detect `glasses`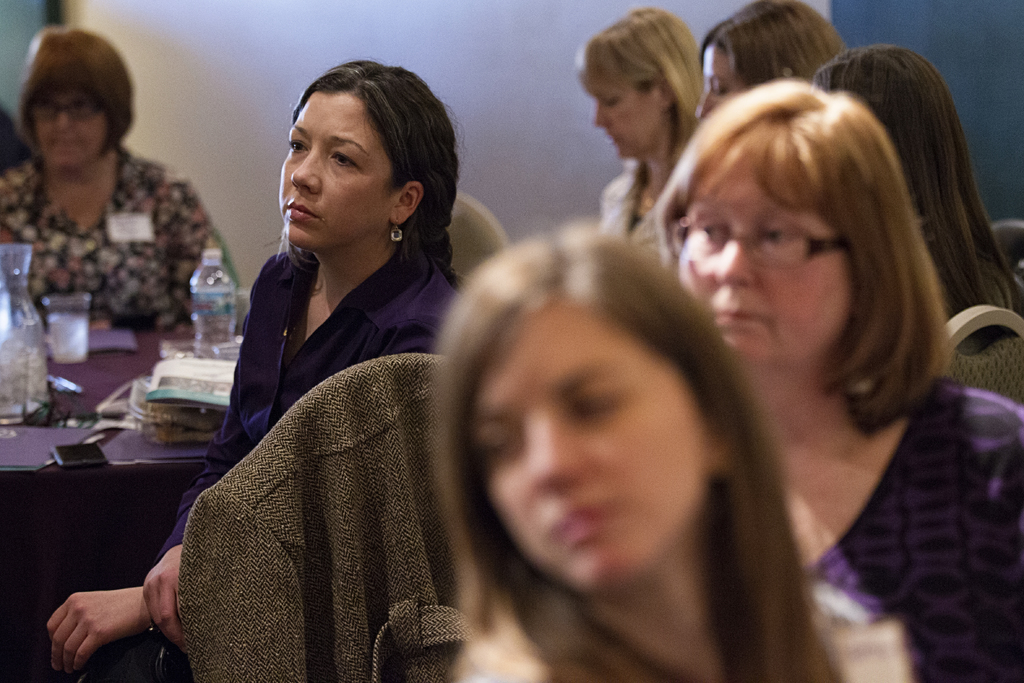
pyautogui.locateOnScreen(21, 95, 95, 124)
